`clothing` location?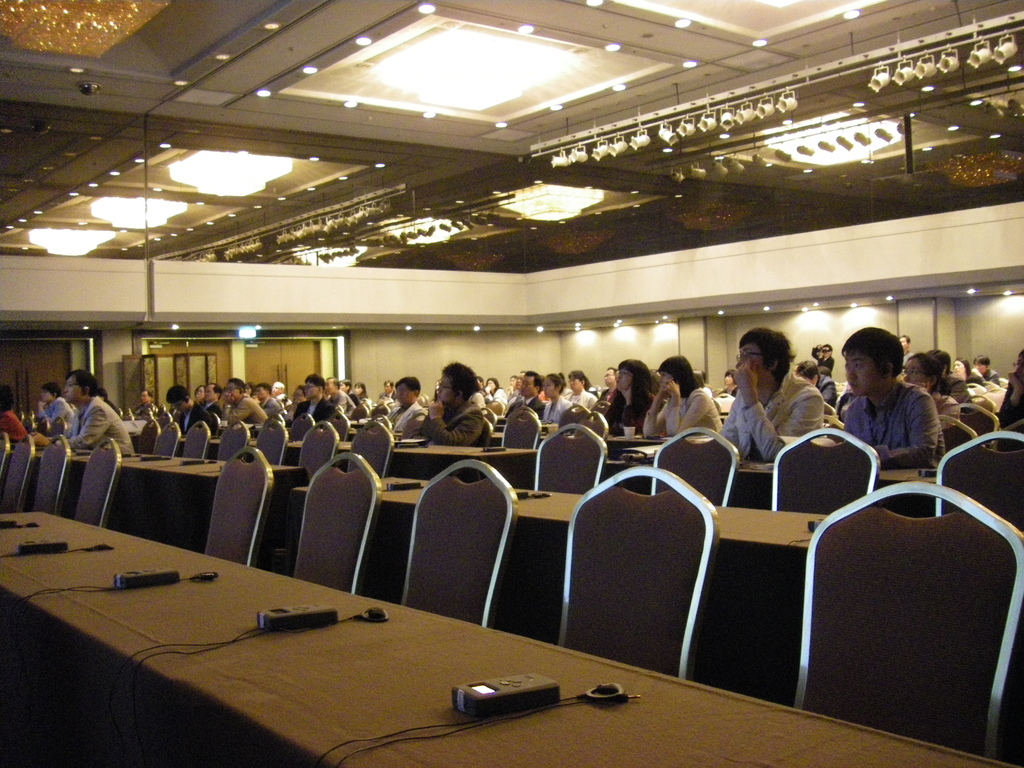
box=[911, 385, 959, 435]
